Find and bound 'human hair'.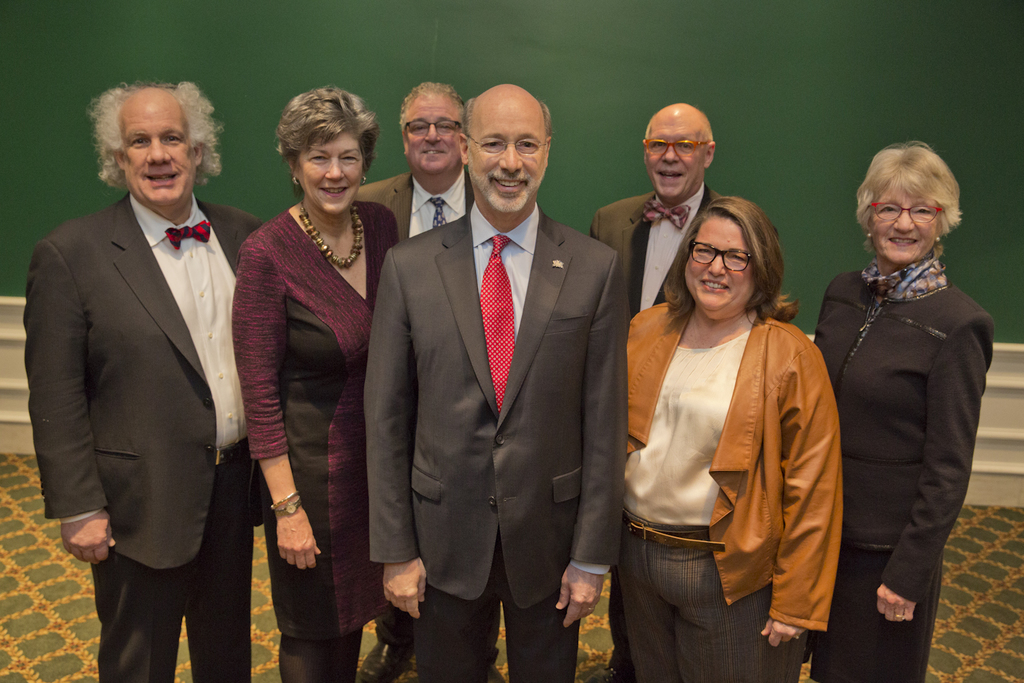
Bound: region(856, 145, 968, 251).
